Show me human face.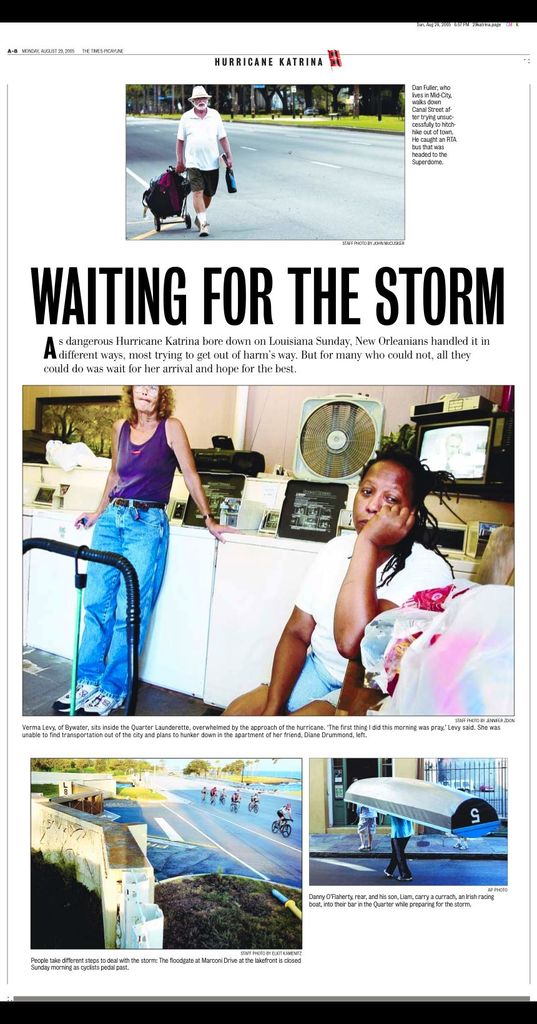
human face is here: {"left": 188, "top": 97, "right": 212, "bottom": 114}.
